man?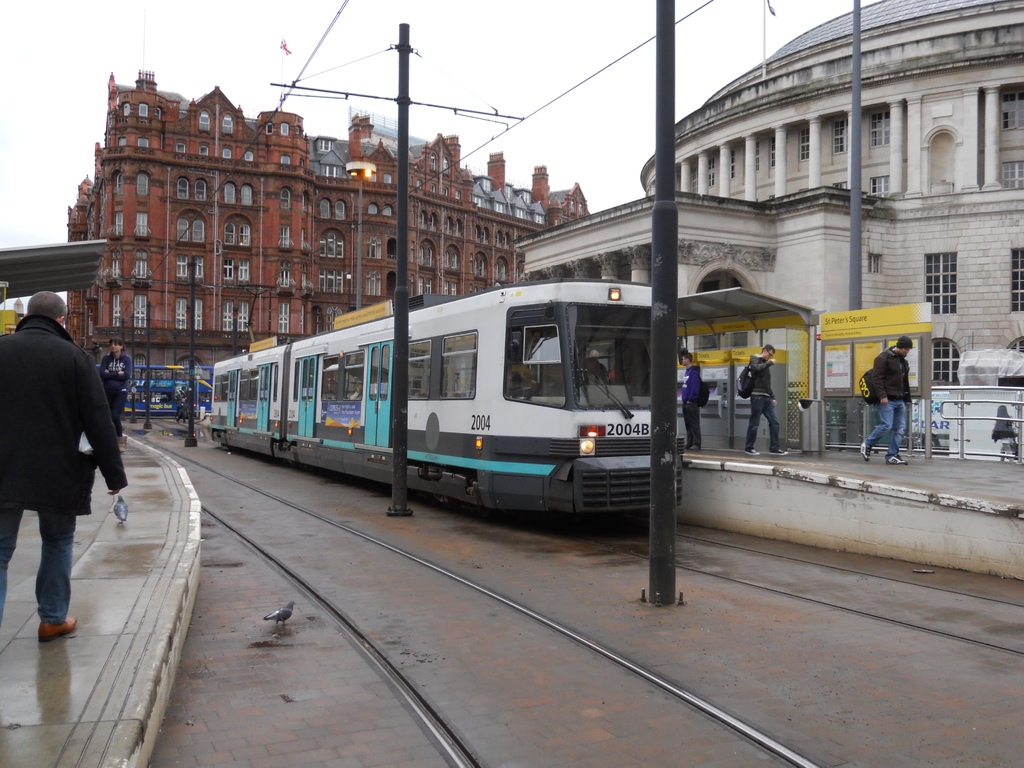
(3, 271, 121, 641)
